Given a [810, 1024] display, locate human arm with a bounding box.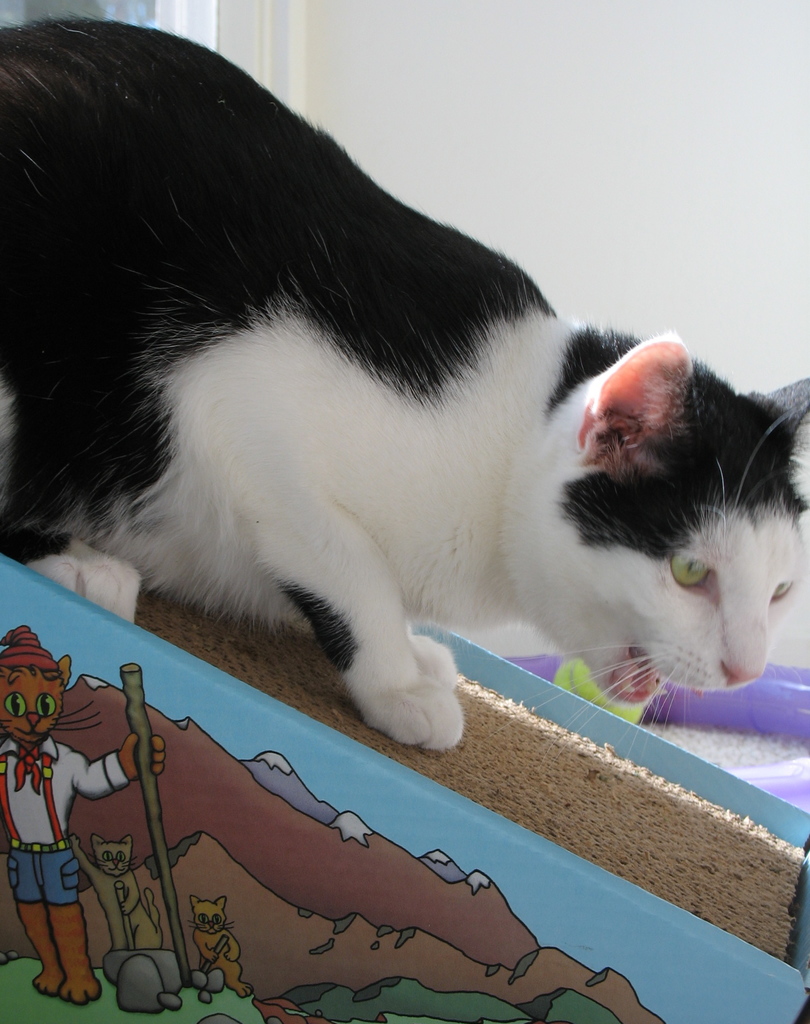
Located: [76,724,174,803].
